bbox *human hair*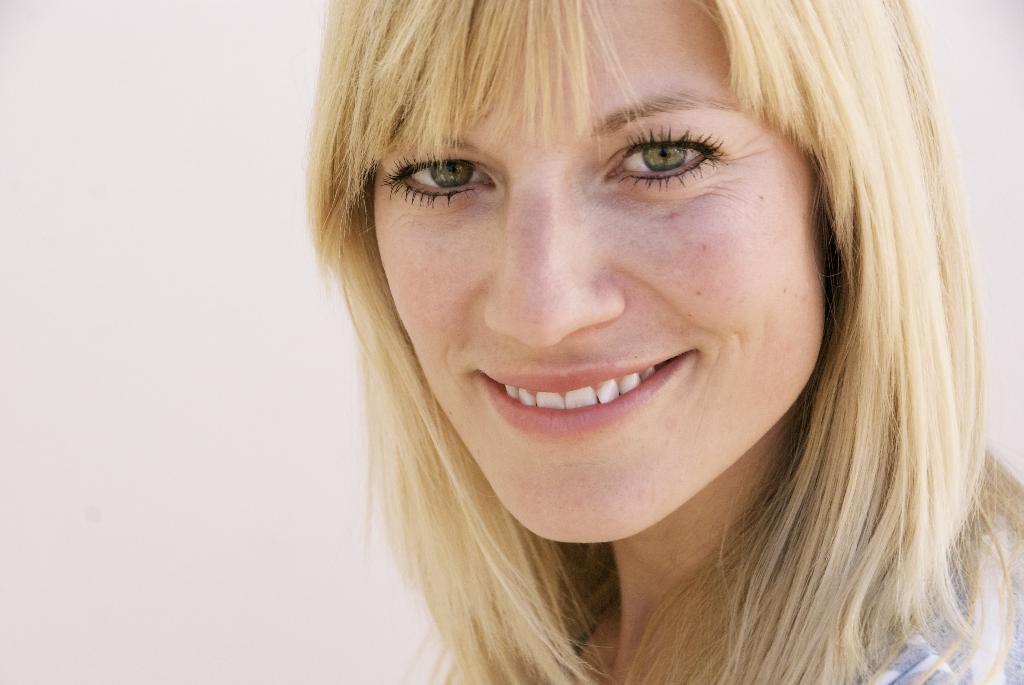
263 0 997 647
